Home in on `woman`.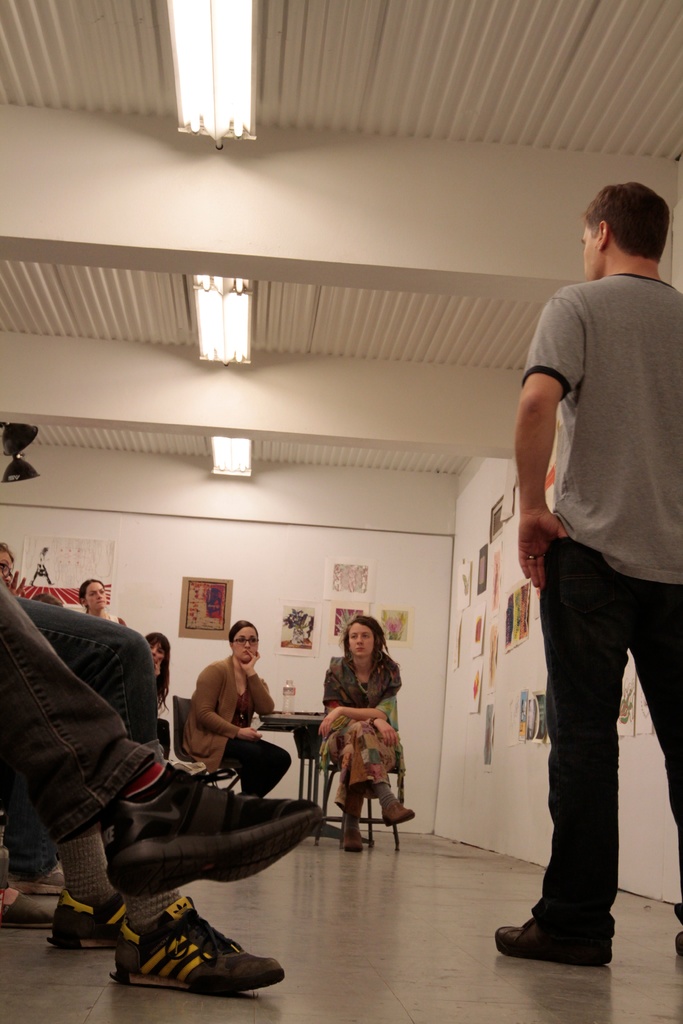
Homed in at (321,625,412,876).
